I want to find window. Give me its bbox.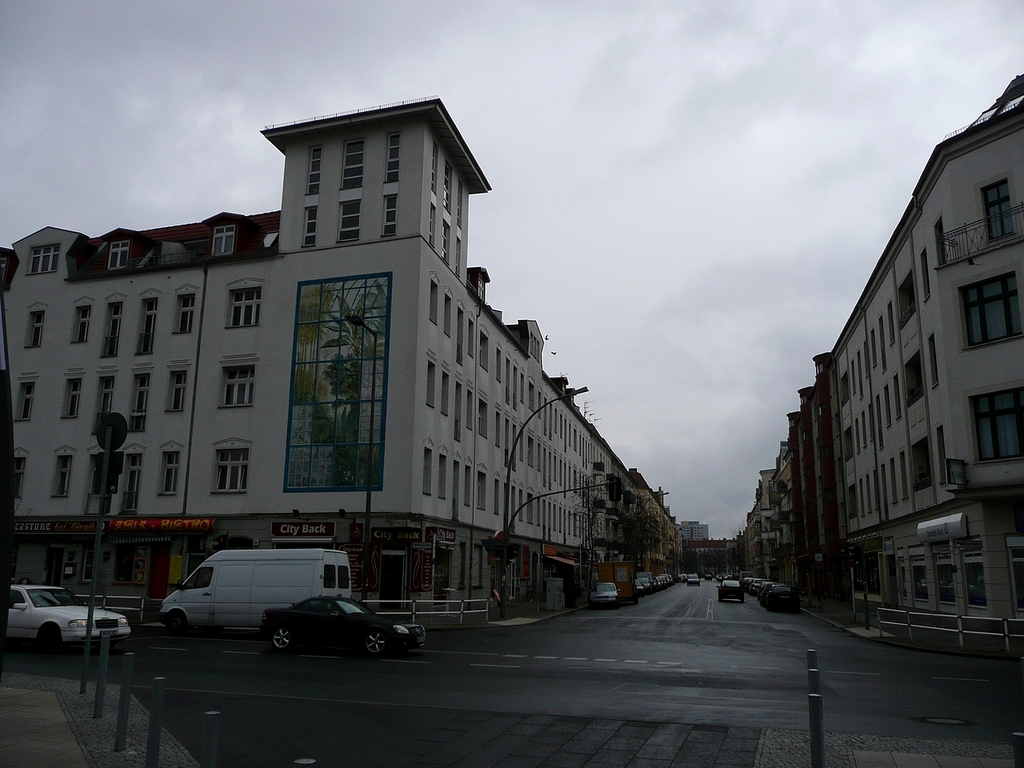
crop(930, 548, 958, 610).
